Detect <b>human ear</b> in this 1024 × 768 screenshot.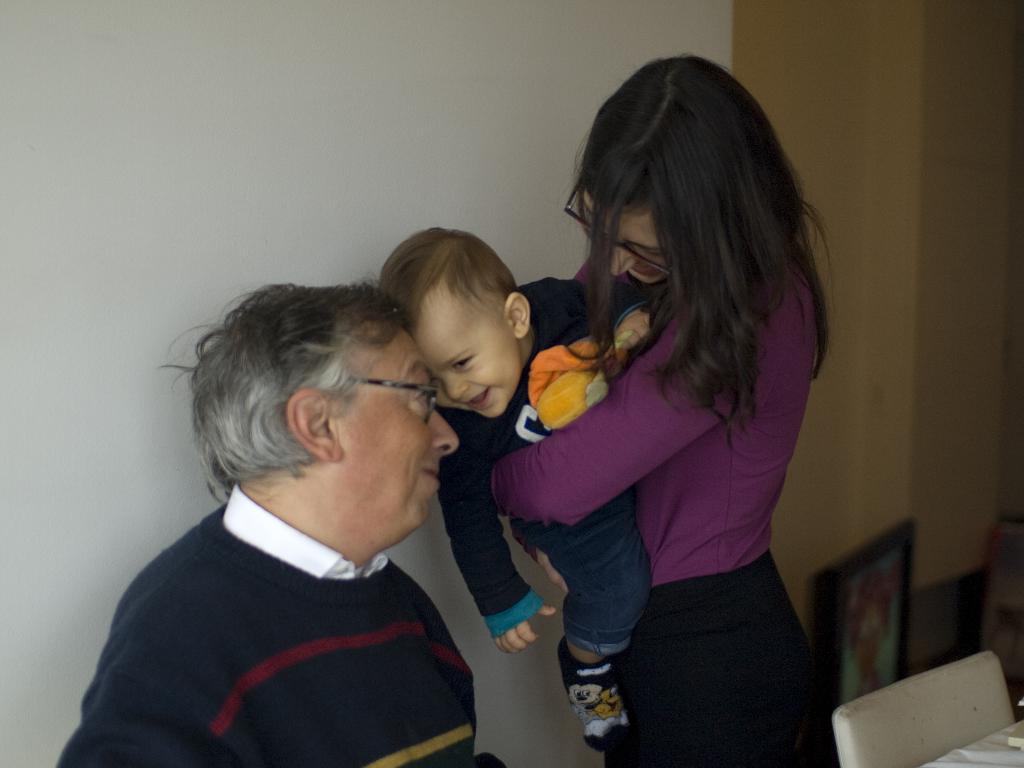
Detection: box=[505, 294, 530, 337].
